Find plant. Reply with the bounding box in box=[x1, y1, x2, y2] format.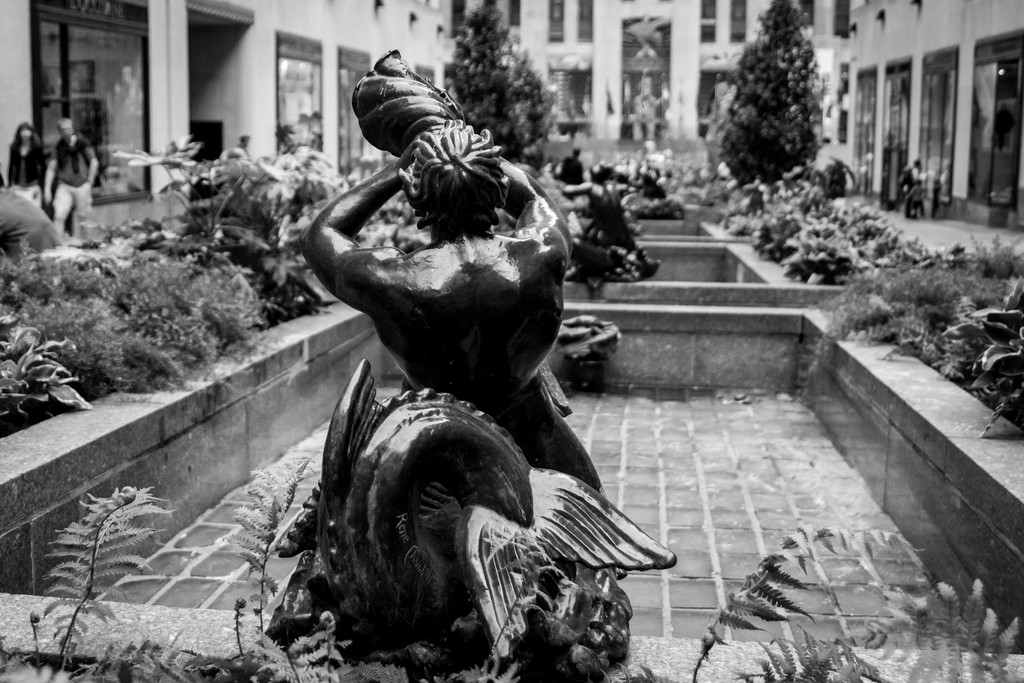
box=[63, 641, 237, 682].
